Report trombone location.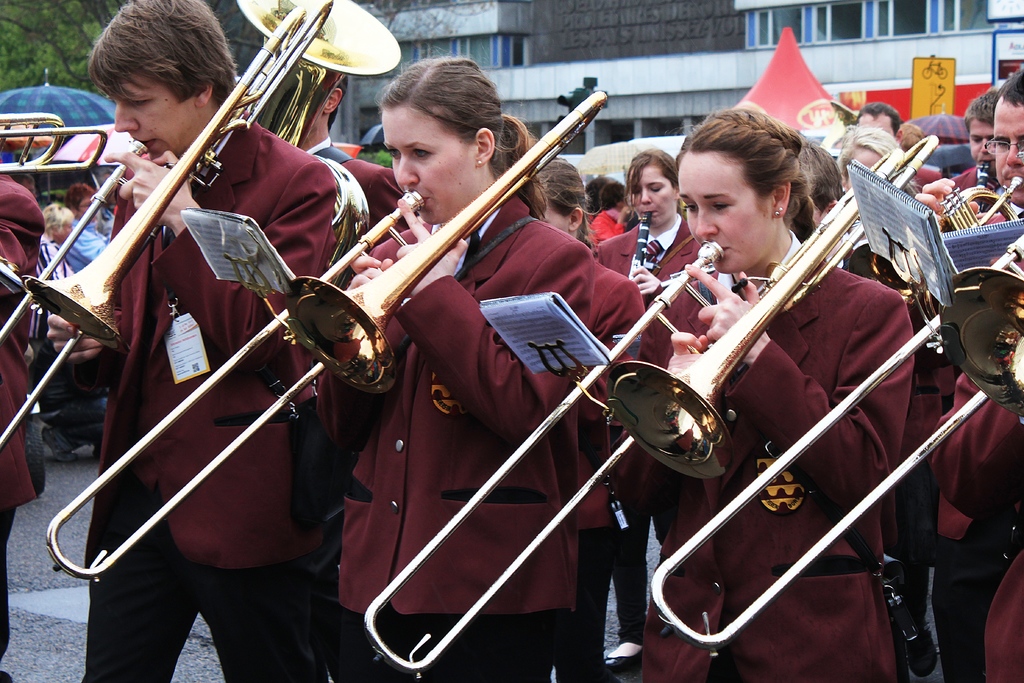
Report: [649,227,1023,659].
